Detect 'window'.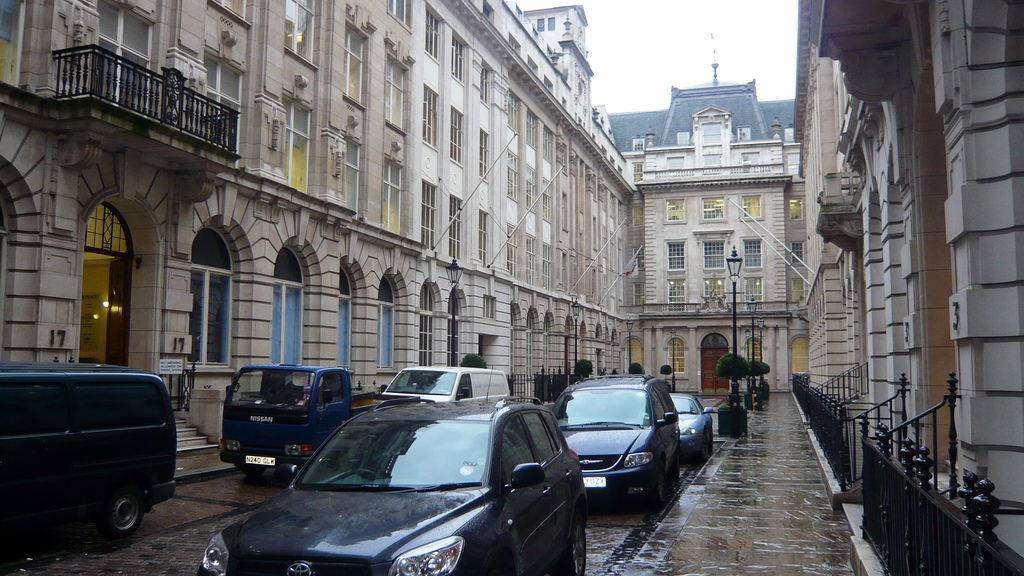
Detected at x1=536 y1=19 x2=544 y2=30.
